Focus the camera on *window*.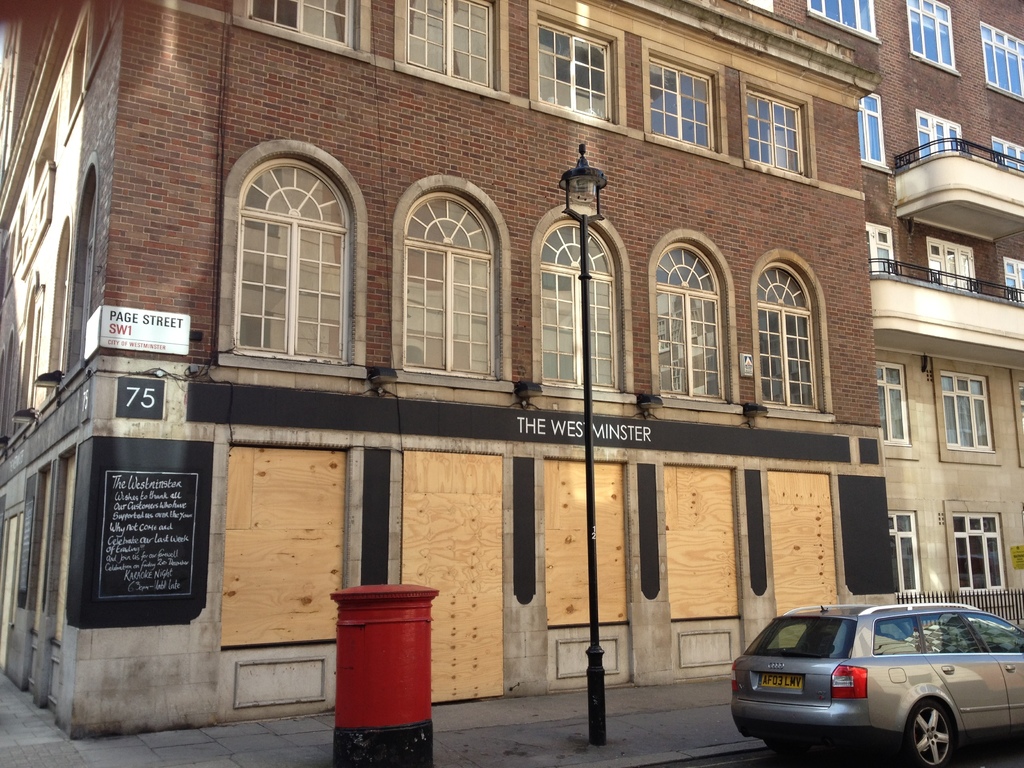
Focus region: x1=538, y1=221, x2=622, y2=392.
